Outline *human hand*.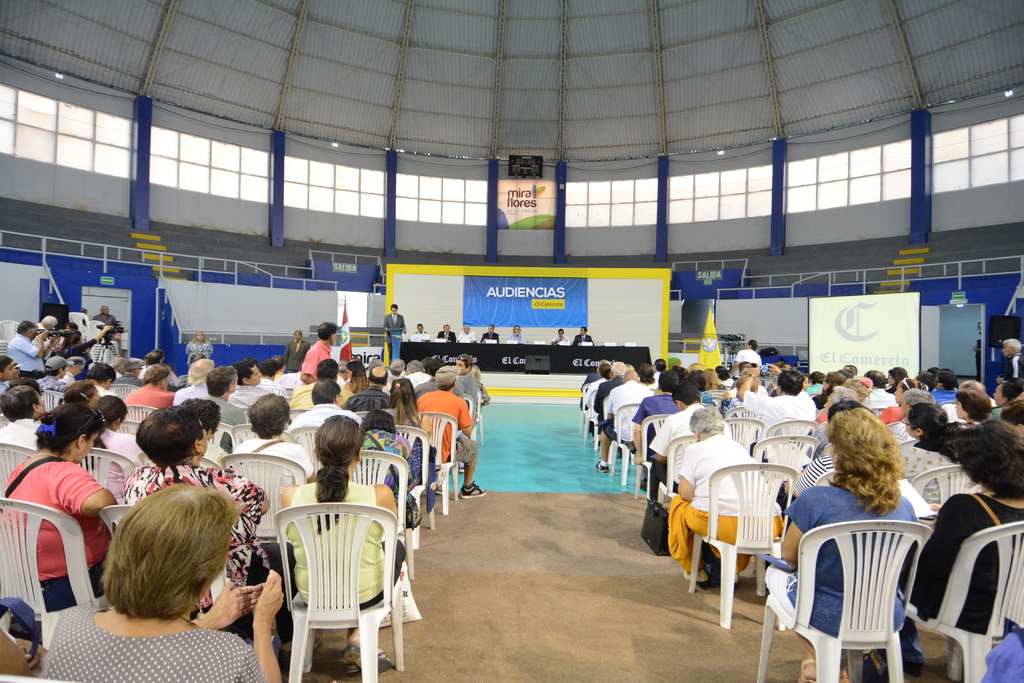
Outline: [left=513, top=329, right=521, bottom=337].
